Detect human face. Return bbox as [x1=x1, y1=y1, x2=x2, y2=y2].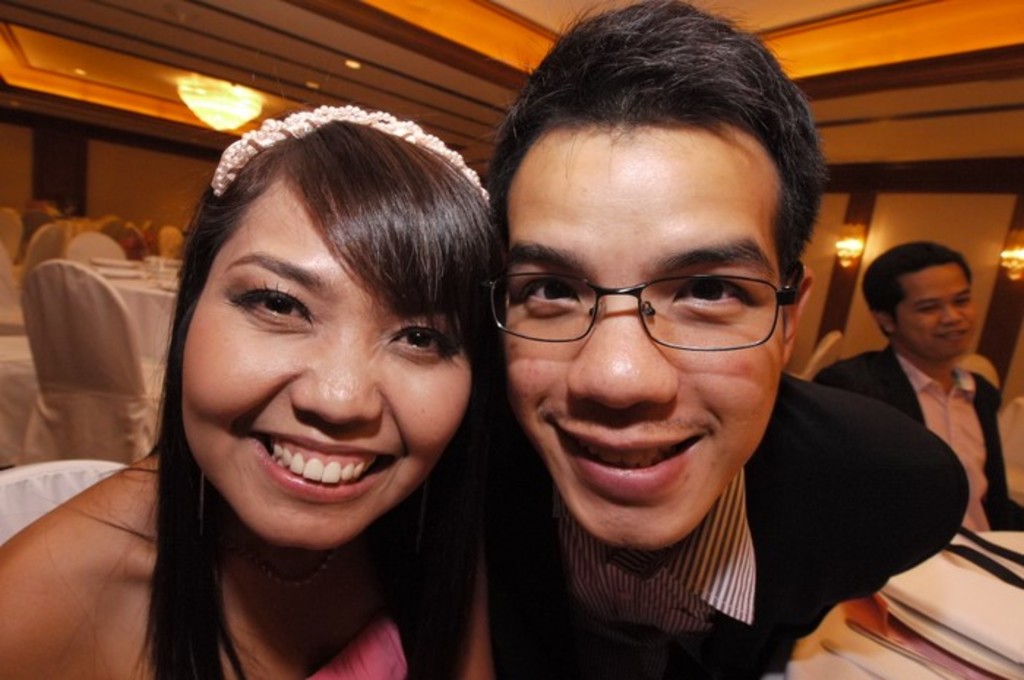
[x1=181, y1=174, x2=471, y2=548].
